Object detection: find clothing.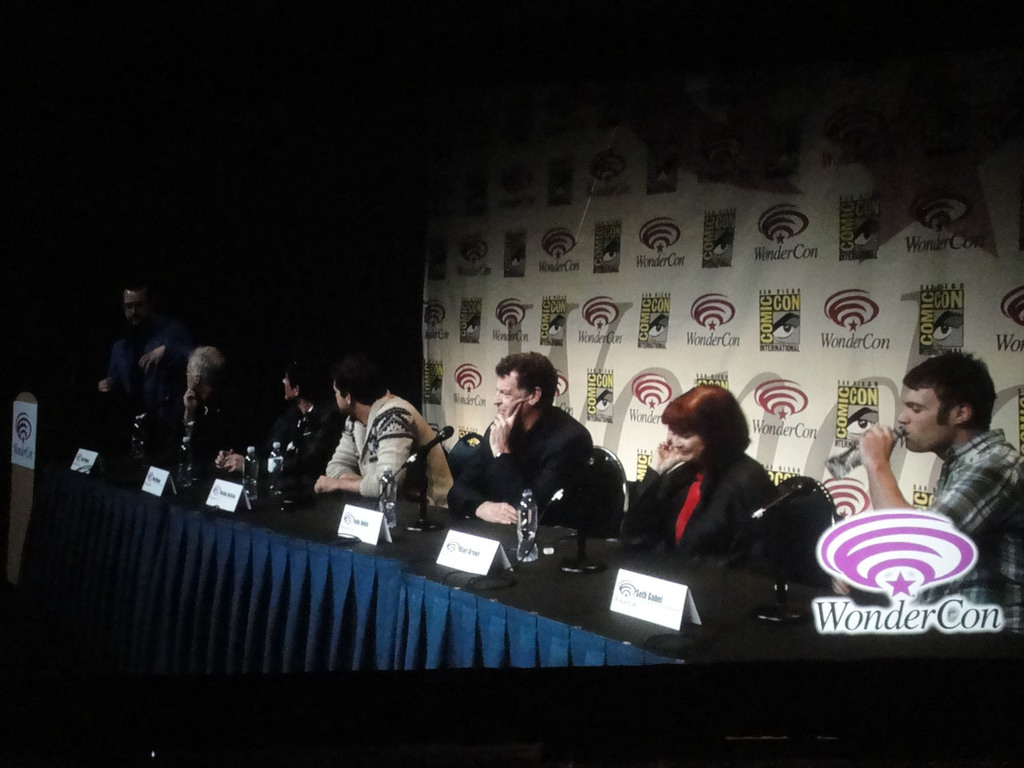
bbox=(925, 421, 1023, 590).
